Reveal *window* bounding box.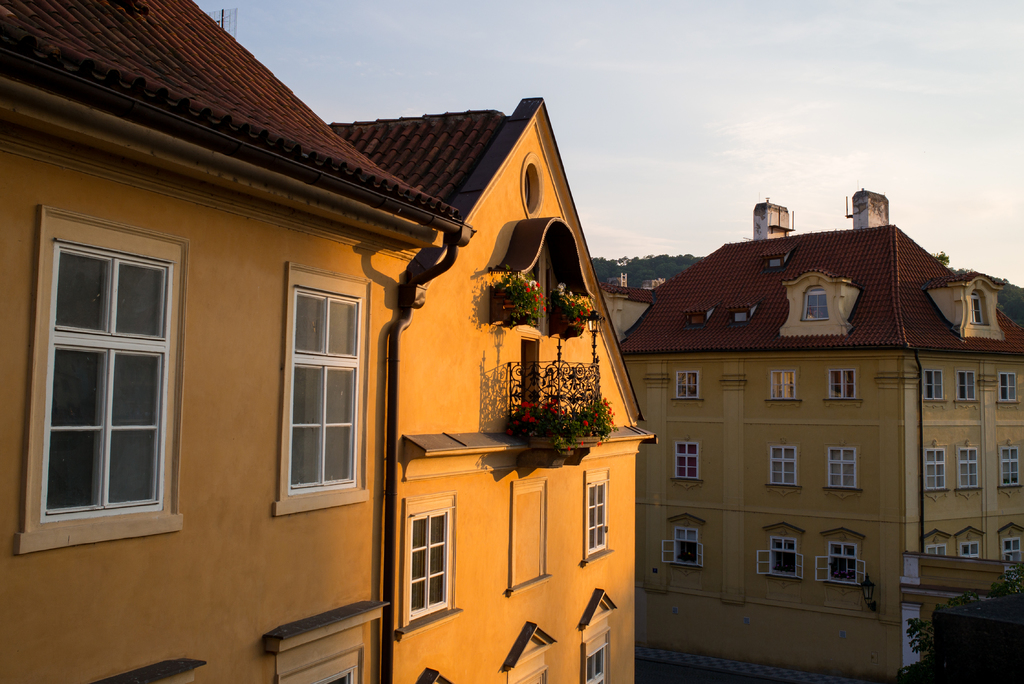
Revealed: (x1=673, y1=370, x2=700, y2=400).
